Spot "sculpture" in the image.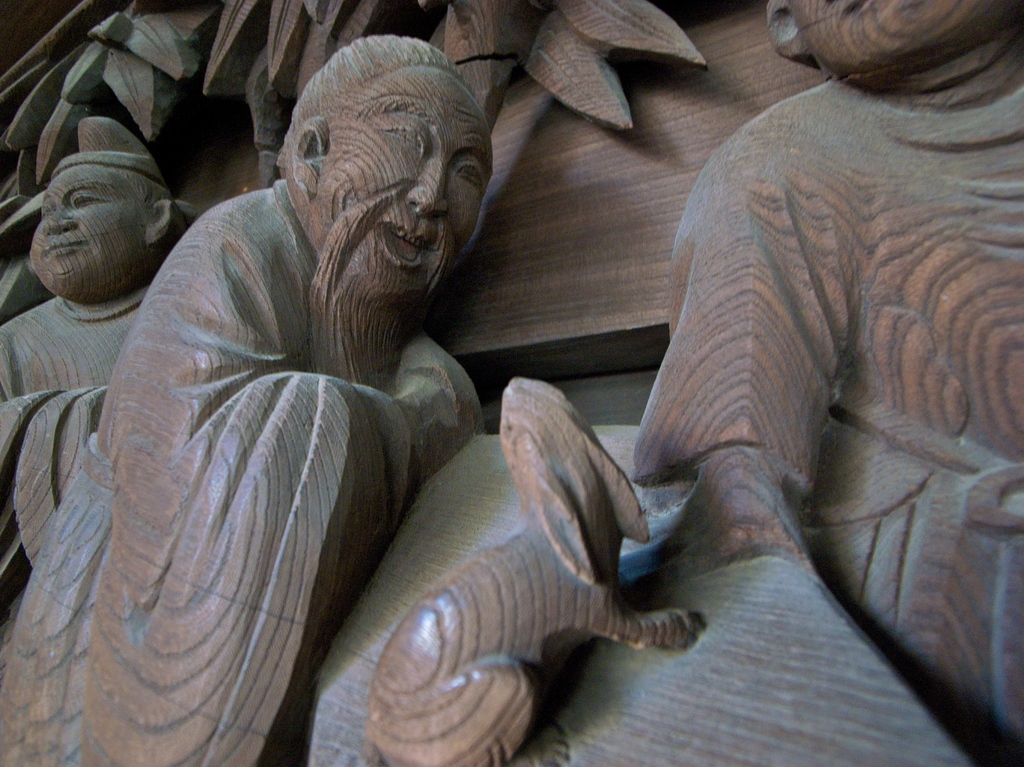
"sculpture" found at box=[527, 0, 1021, 766].
